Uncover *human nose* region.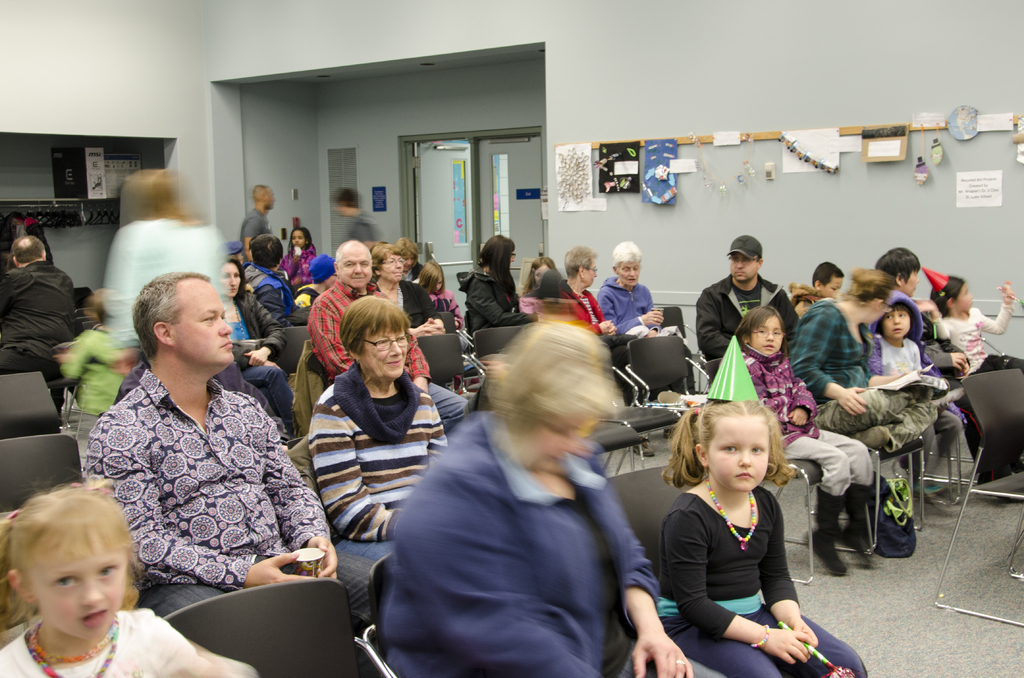
Uncovered: box(765, 330, 774, 341).
